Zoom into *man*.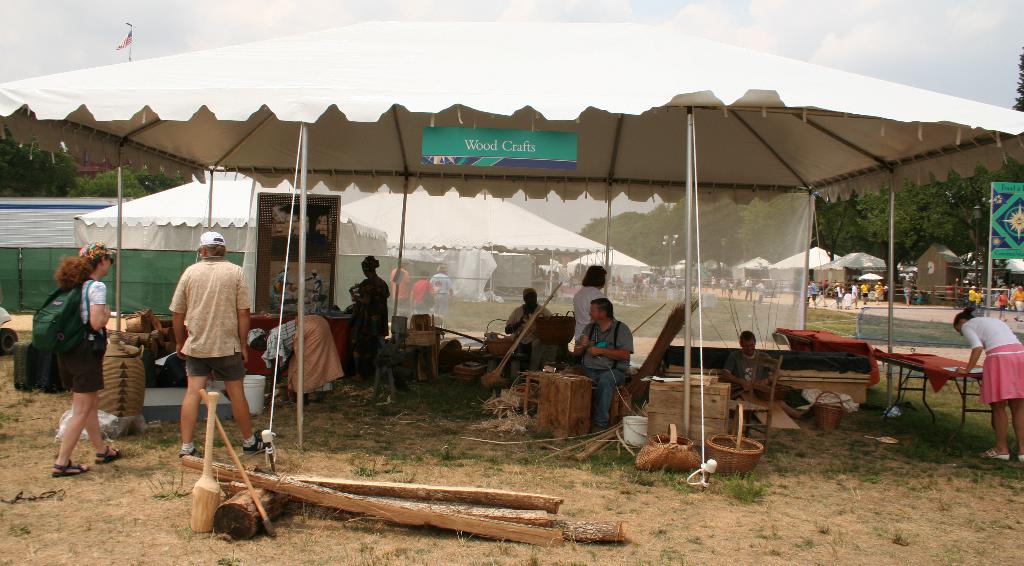
Zoom target: bbox(157, 232, 244, 491).
